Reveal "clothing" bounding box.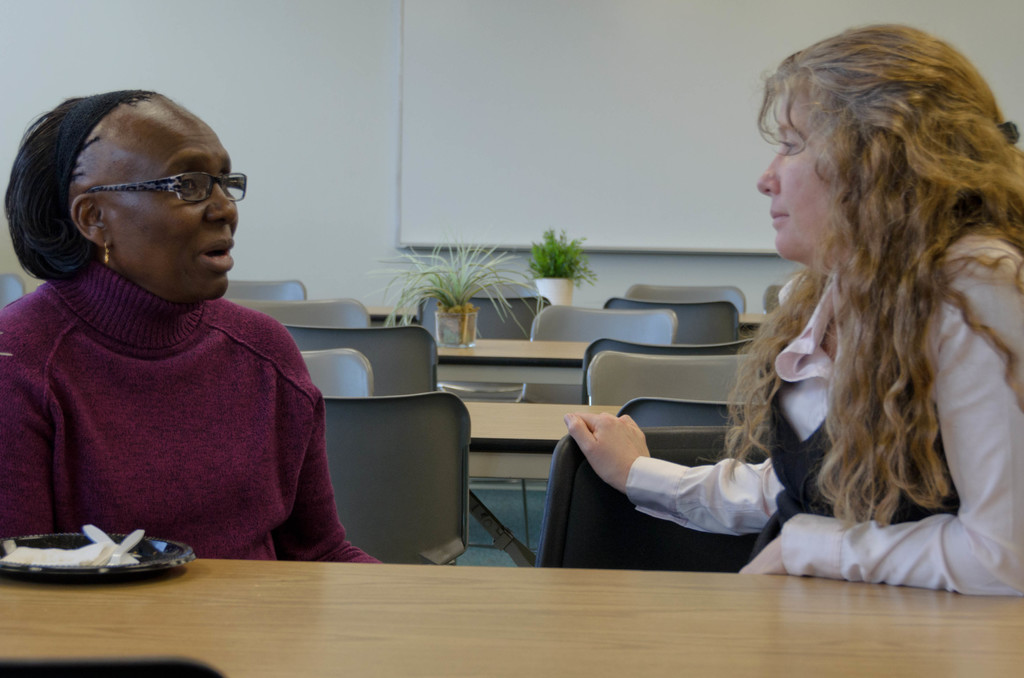
Revealed: (x1=0, y1=265, x2=388, y2=565).
